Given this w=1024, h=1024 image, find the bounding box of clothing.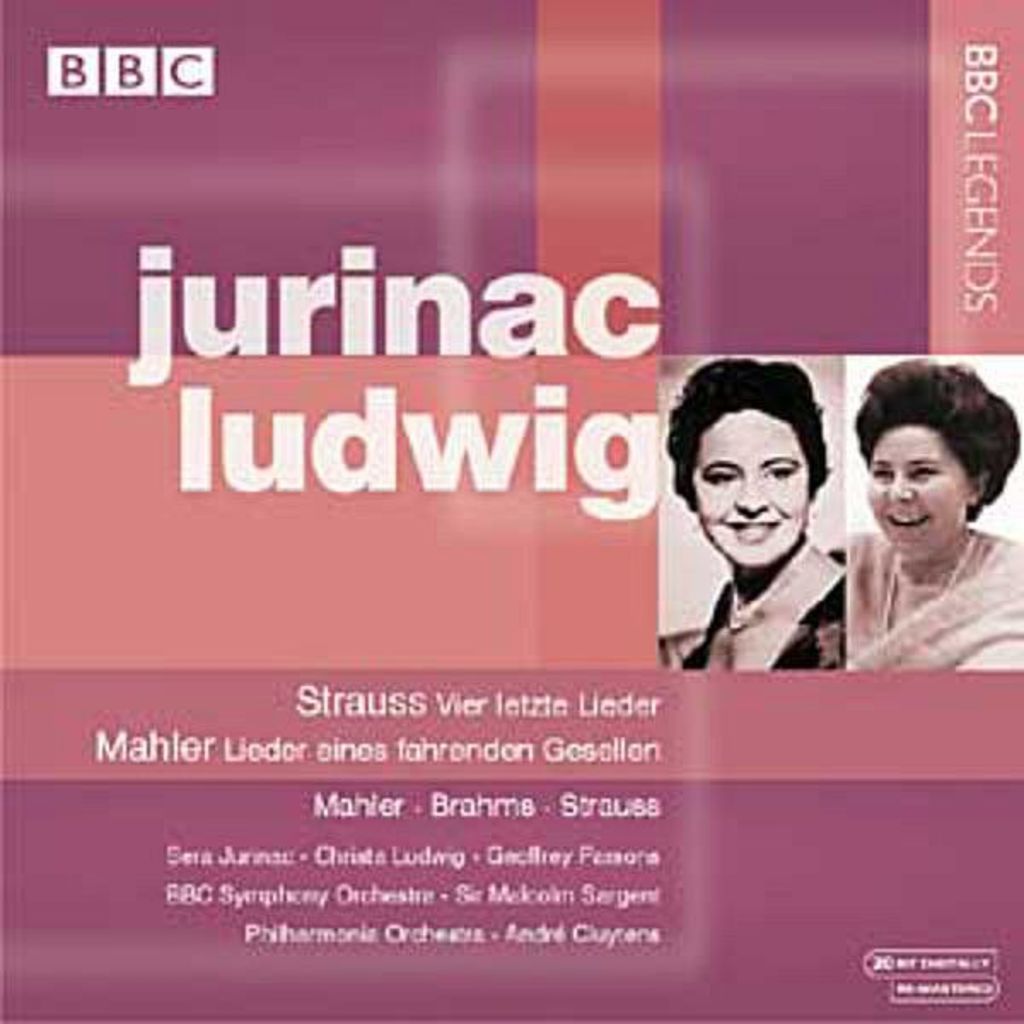
Rect(833, 529, 1022, 674).
